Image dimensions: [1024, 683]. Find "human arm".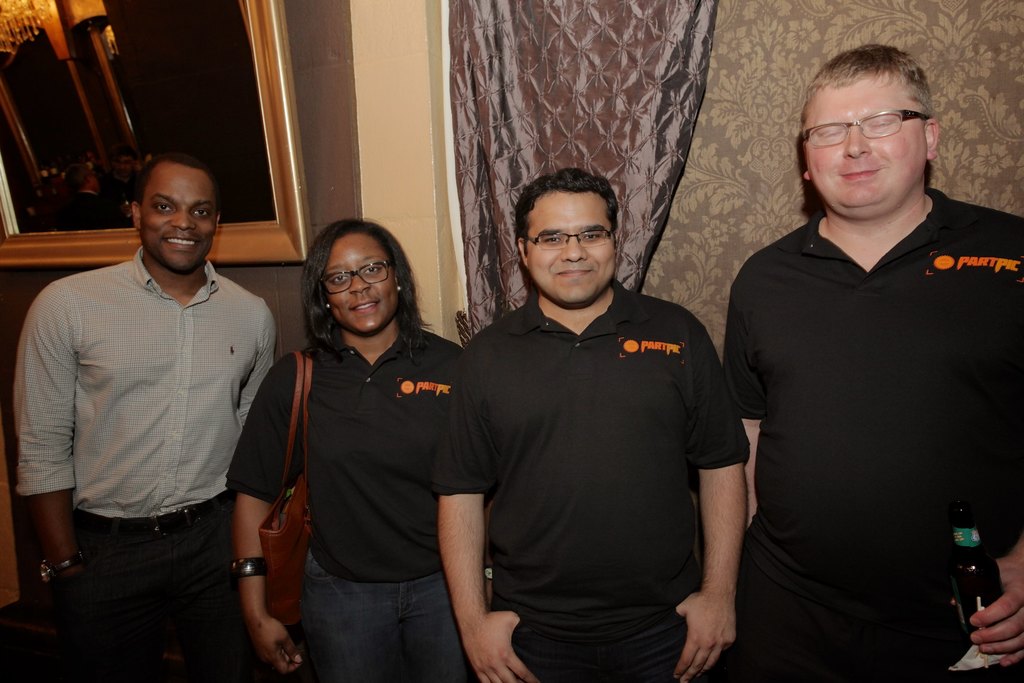
bbox(693, 388, 774, 656).
